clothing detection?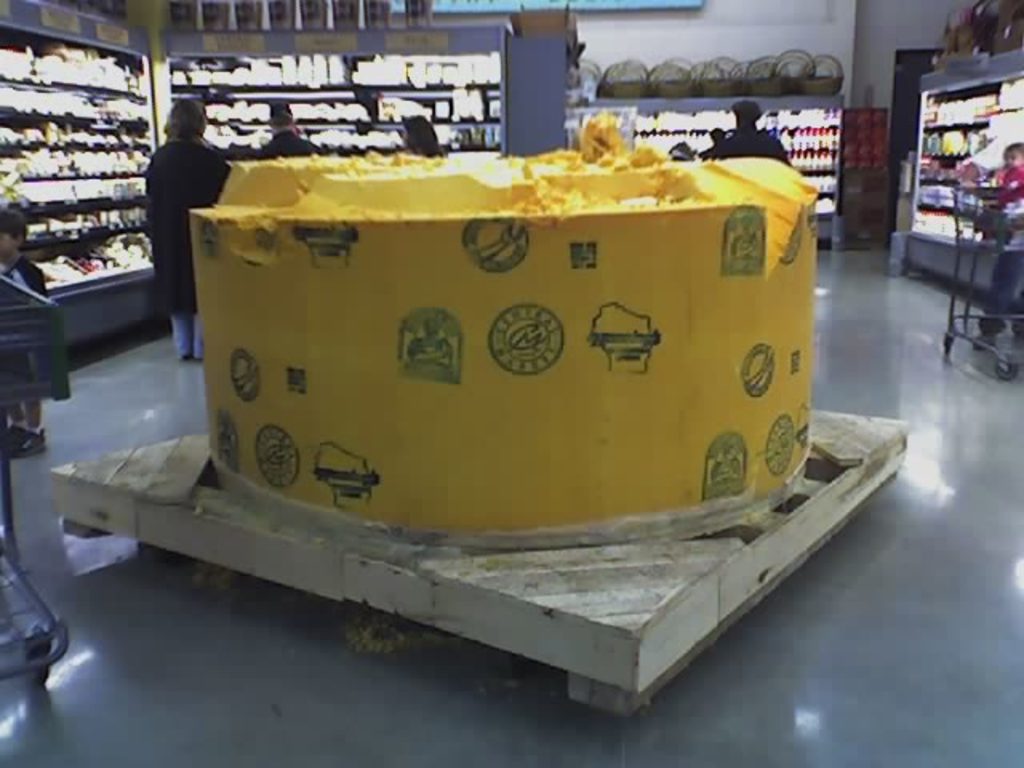
702, 134, 794, 163
